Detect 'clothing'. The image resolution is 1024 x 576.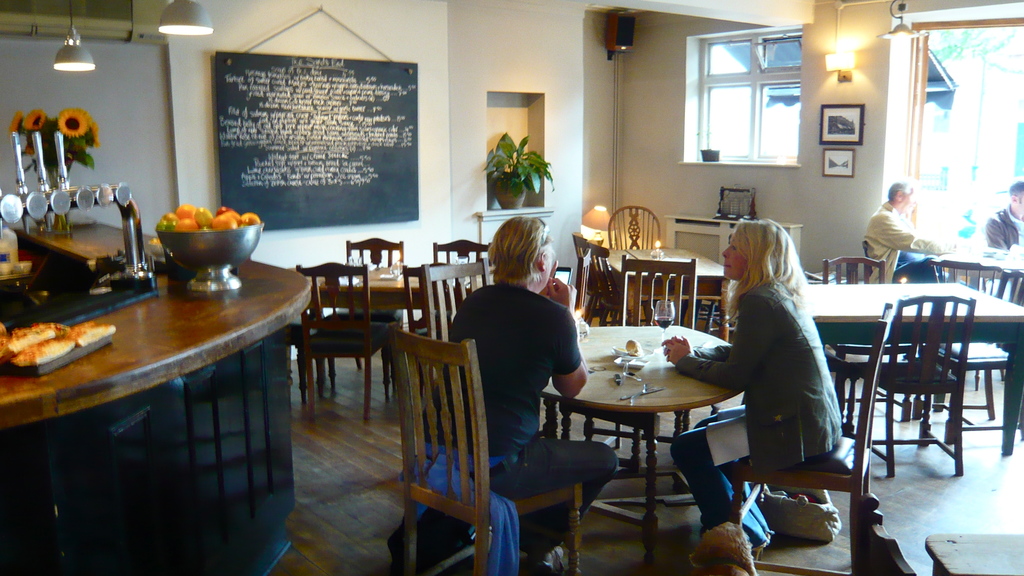
[x1=414, y1=280, x2=624, y2=557].
